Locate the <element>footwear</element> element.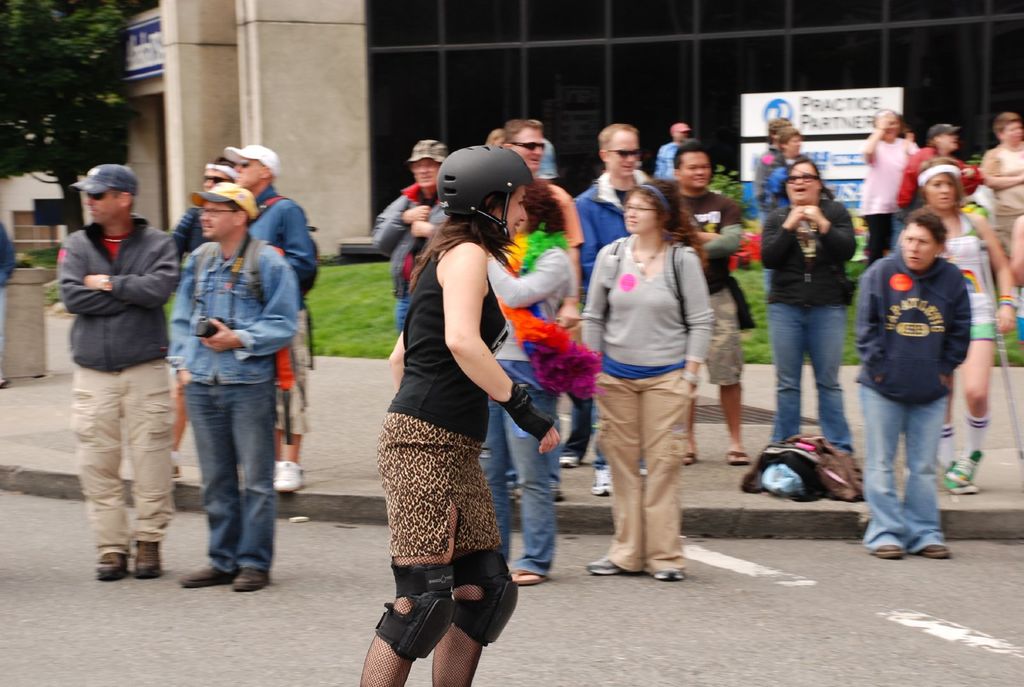
Element bbox: pyautogui.locateOnScreen(172, 450, 182, 478).
